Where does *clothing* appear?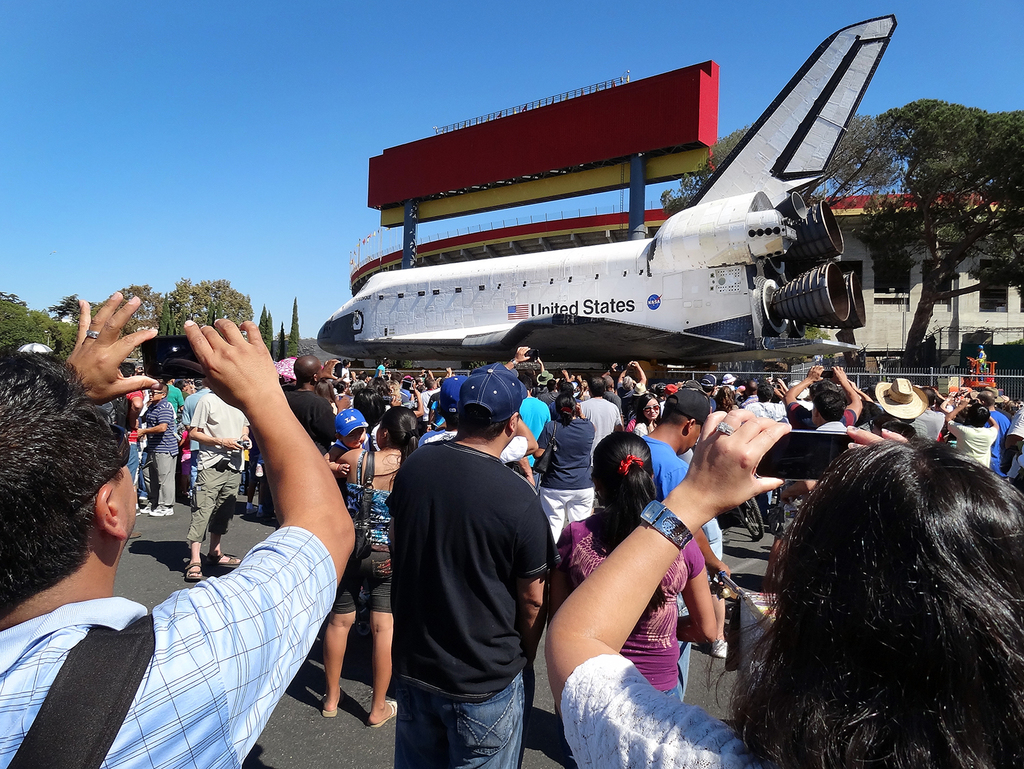
Appears at (367,383,561,764).
